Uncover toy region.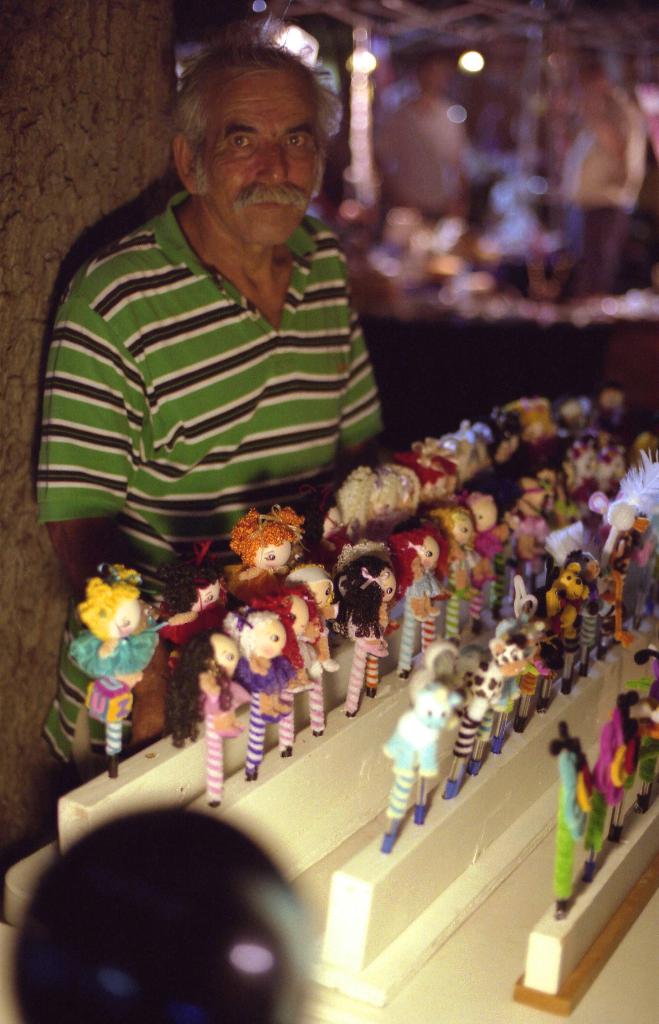
Uncovered: x1=541, y1=582, x2=585, y2=689.
